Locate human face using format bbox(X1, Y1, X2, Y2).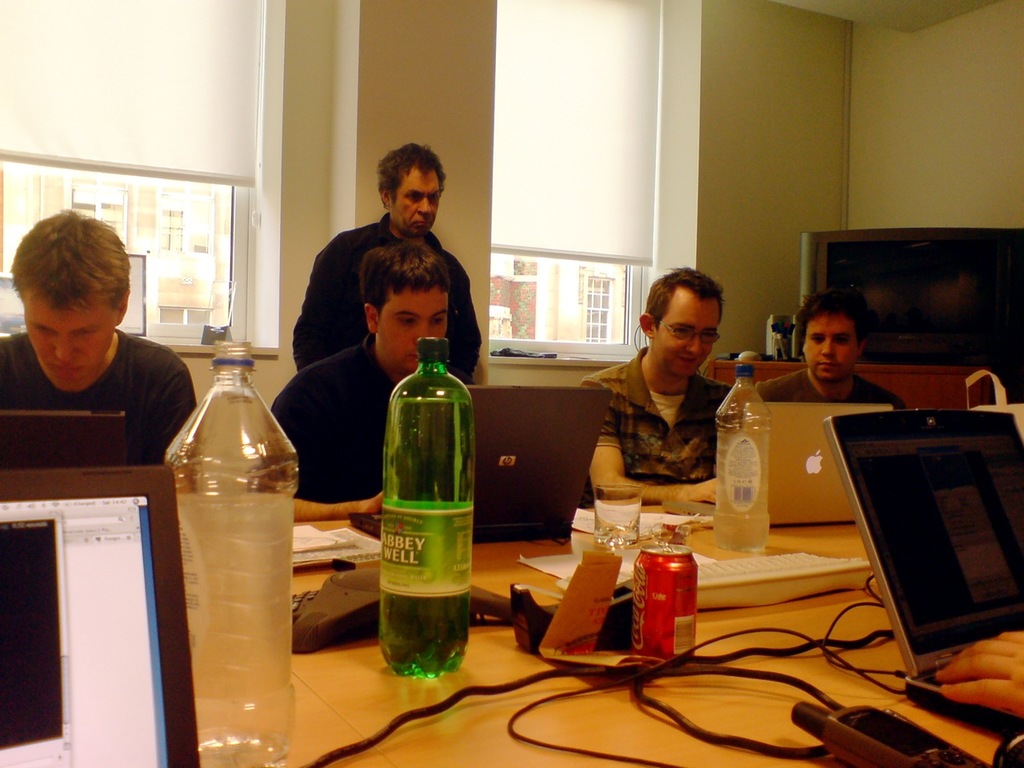
bbox(387, 162, 442, 237).
